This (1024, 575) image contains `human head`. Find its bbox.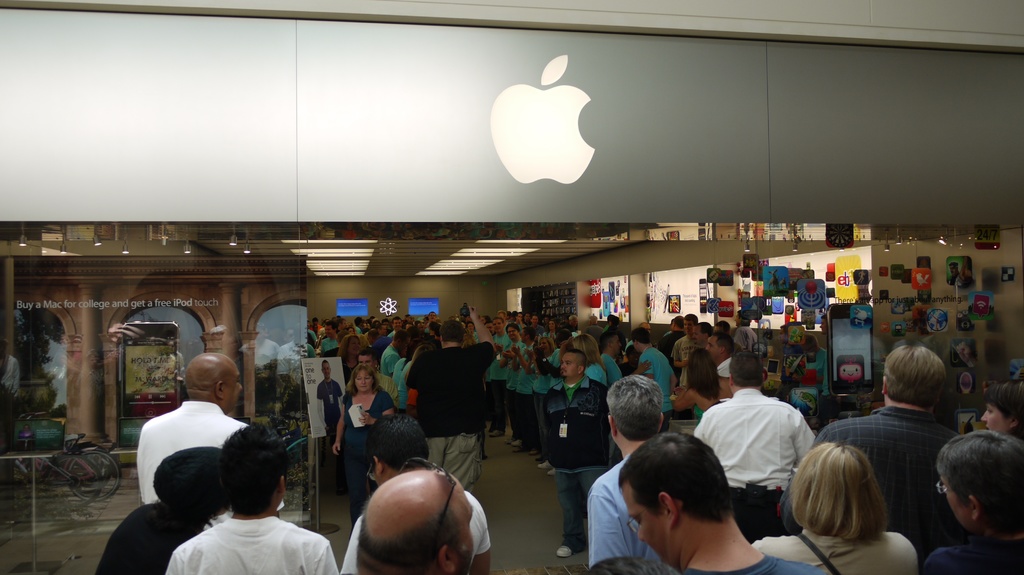
crop(486, 319, 492, 332).
